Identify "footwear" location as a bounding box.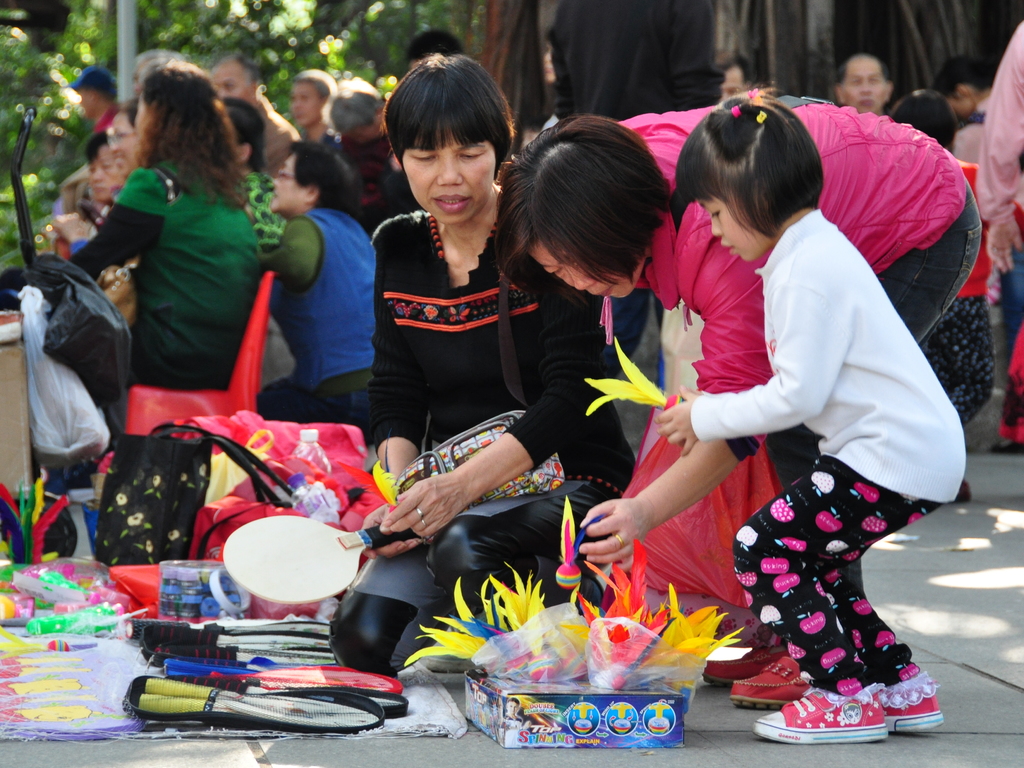
(x1=751, y1=683, x2=891, y2=742).
